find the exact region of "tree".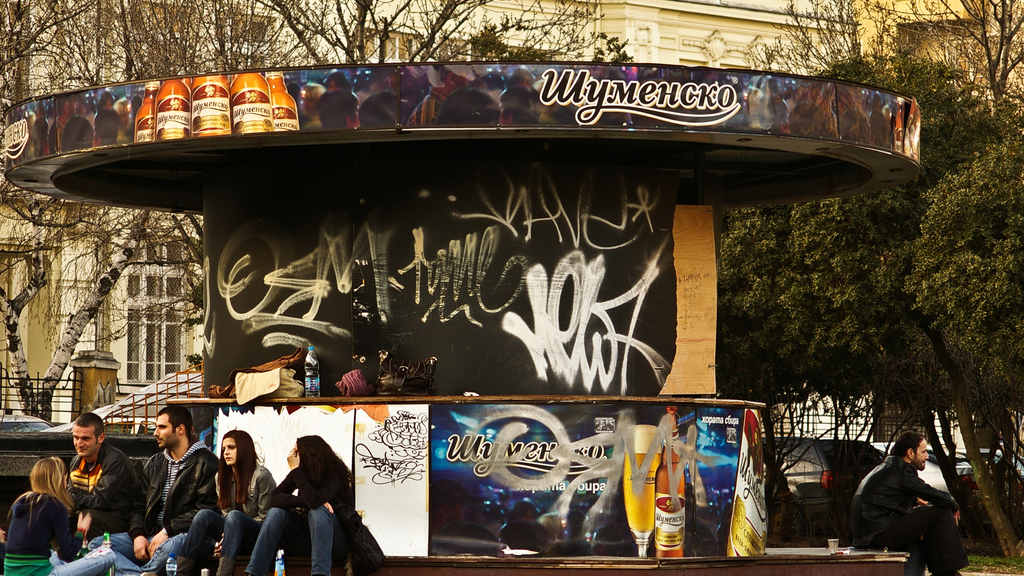
Exact region: {"left": 733, "top": 0, "right": 994, "bottom": 113}.
